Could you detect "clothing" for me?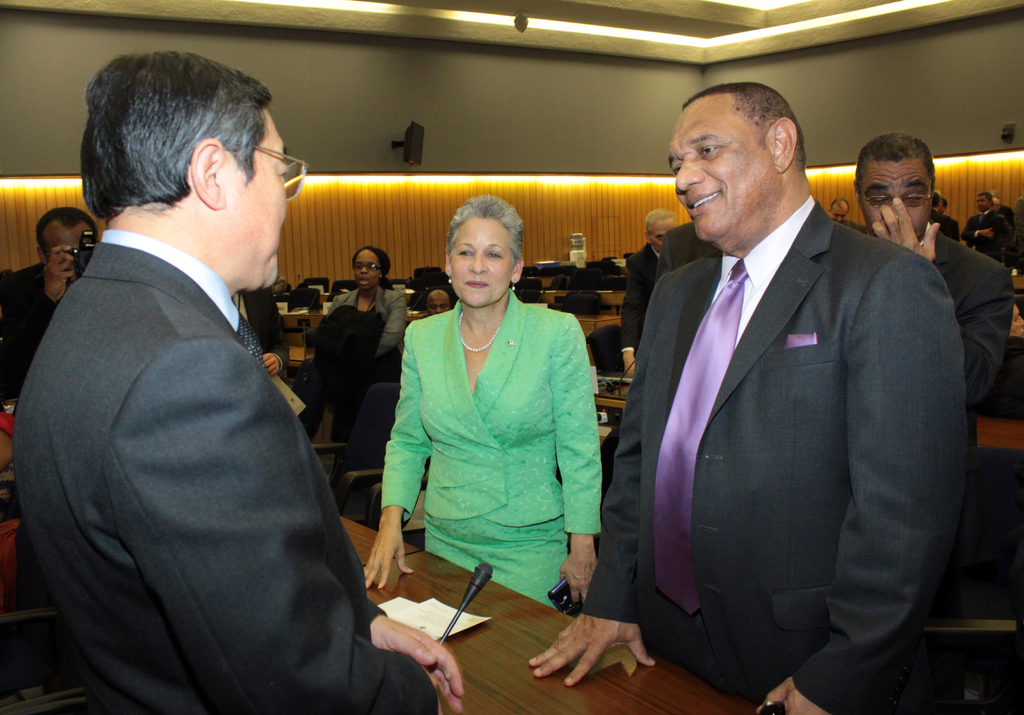
Detection result: (left=321, top=278, right=408, bottom=351).
